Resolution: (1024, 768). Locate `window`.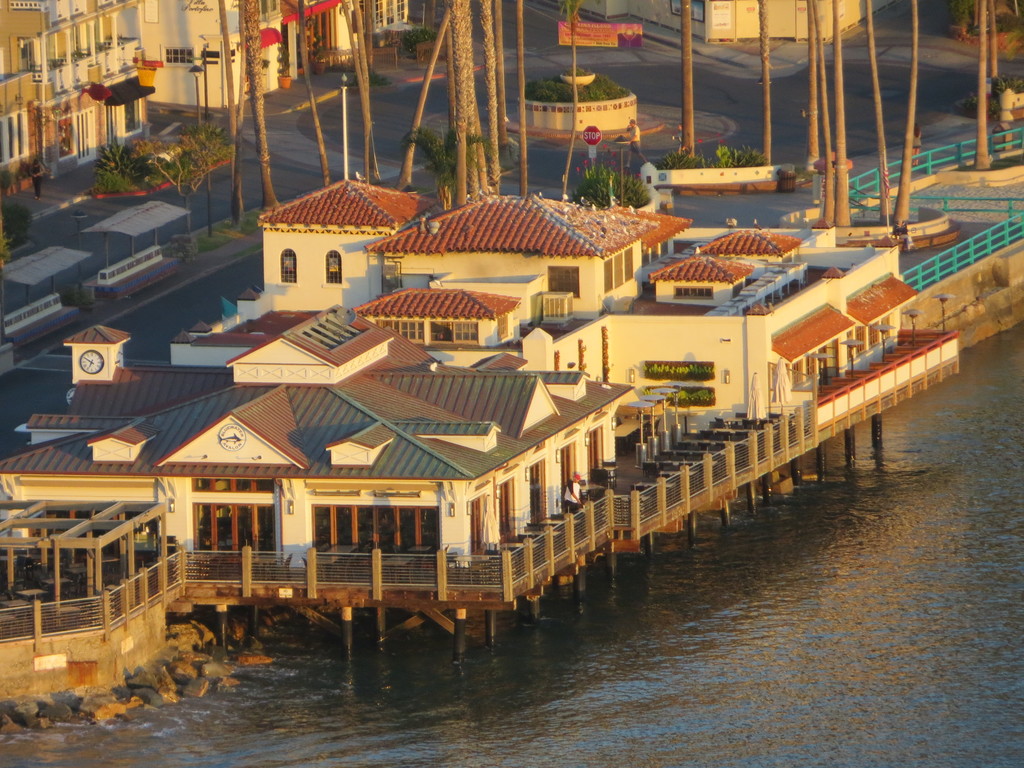
box=[324, 242, 344, 288].
